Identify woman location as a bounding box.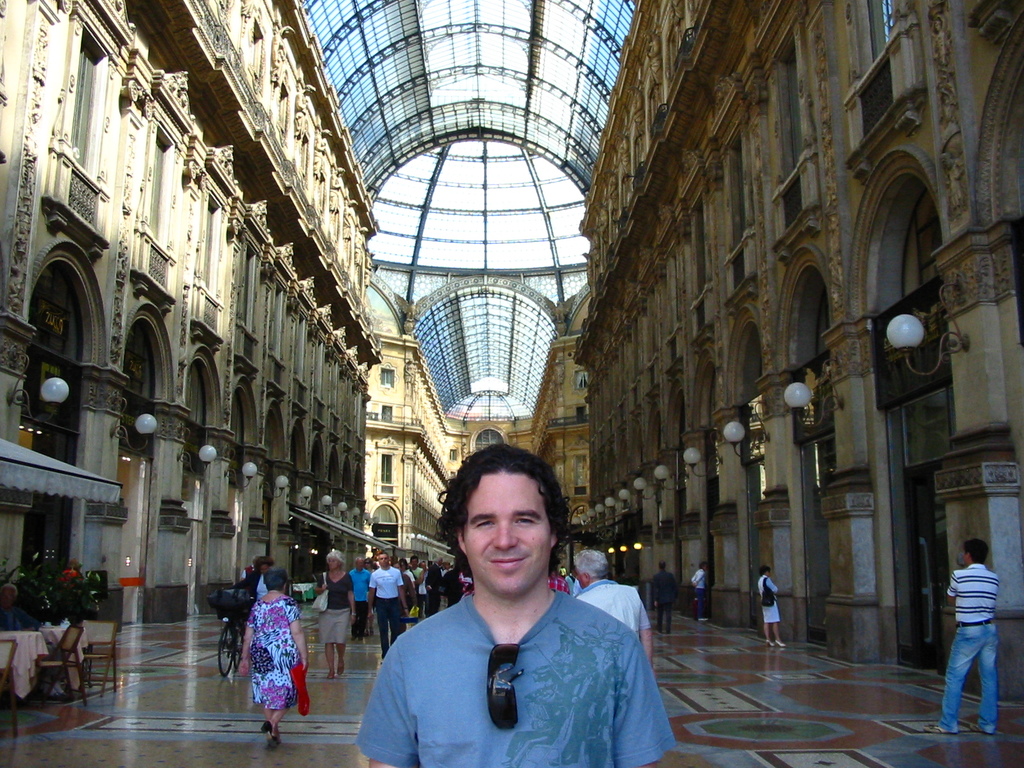
rect(756, 563, 783, 644).
